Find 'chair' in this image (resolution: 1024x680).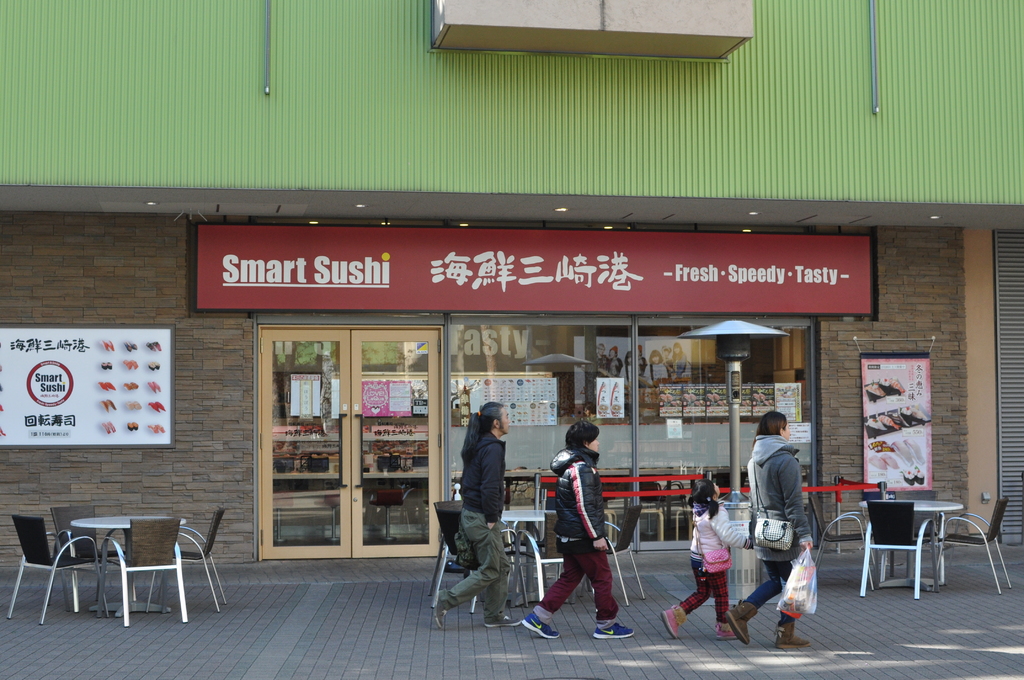
Rect(47, 498, 125, 610).
